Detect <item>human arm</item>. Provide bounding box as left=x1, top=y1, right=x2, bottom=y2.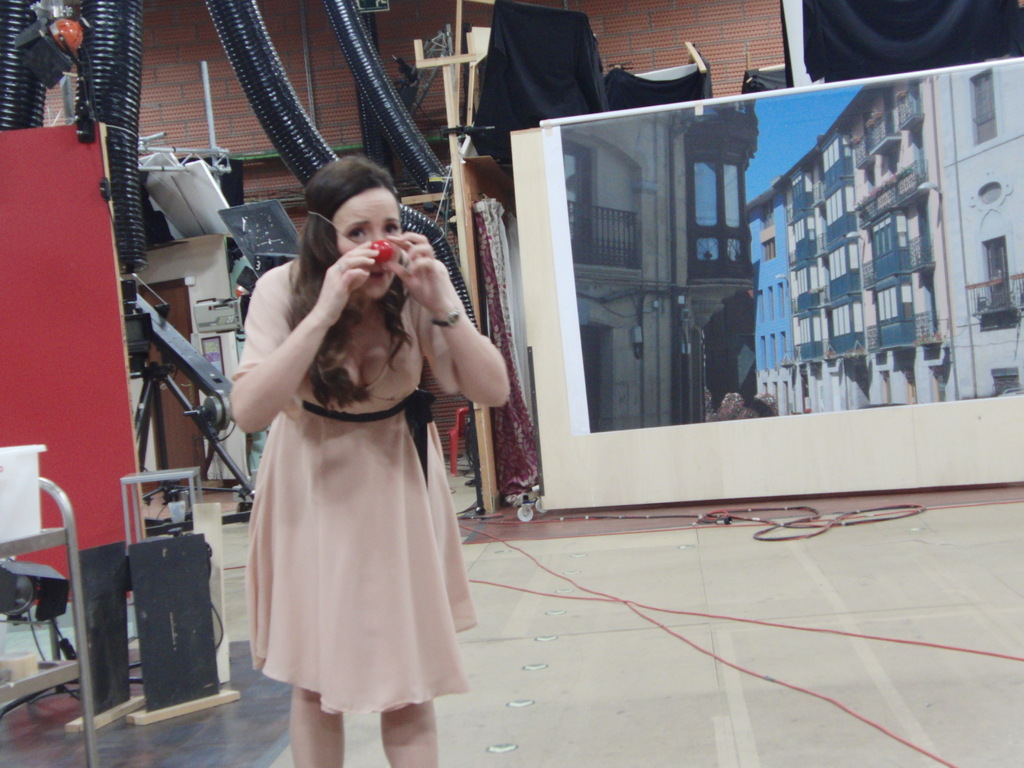
left=380, top=225, right=515, bottom=410.
